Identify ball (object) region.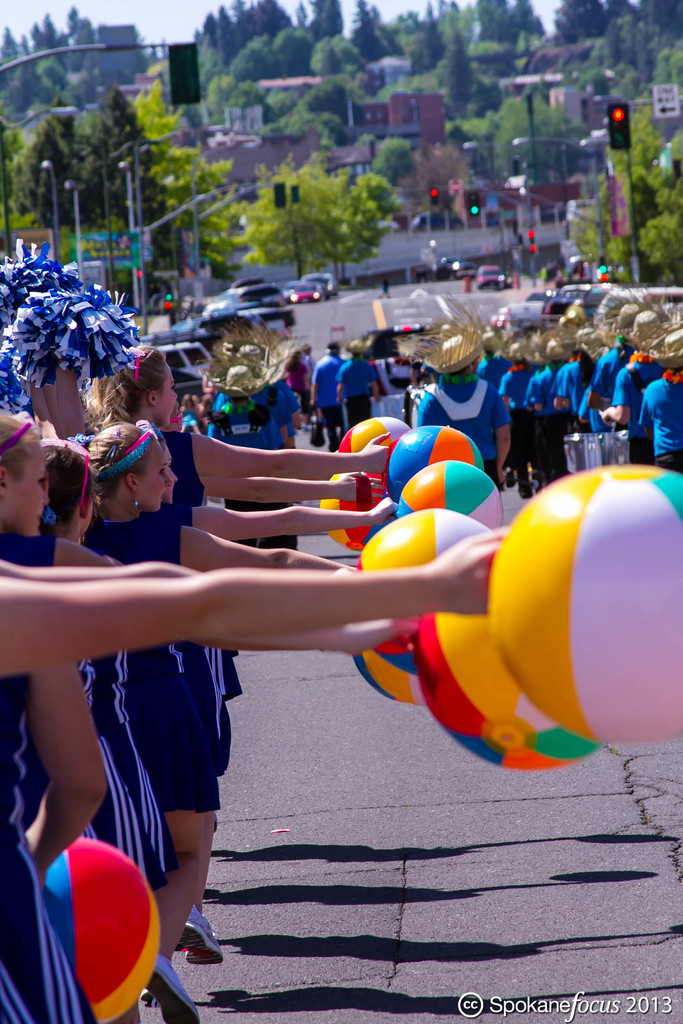
Region: 358, 506, 472, 566.
